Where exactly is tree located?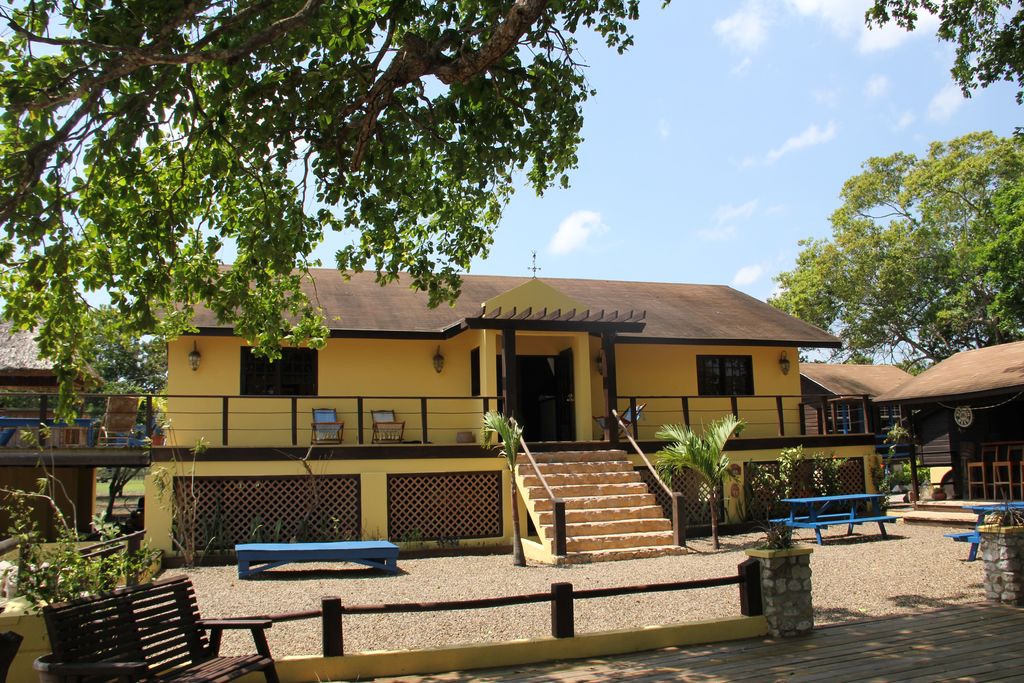
Its bounding box is BBox(477, 406, 525, 567).
